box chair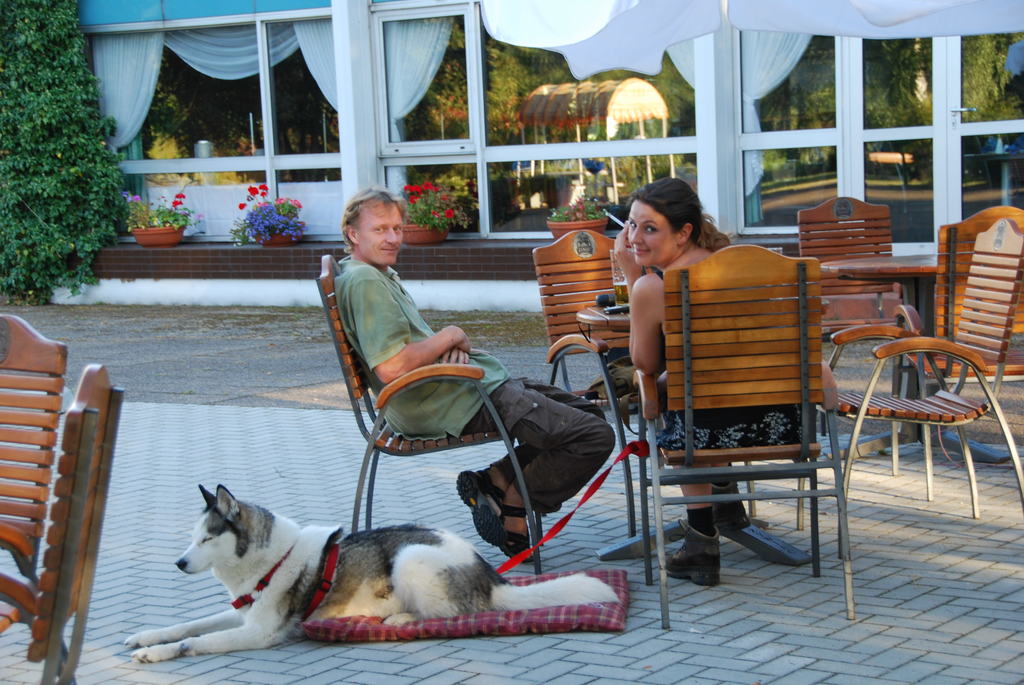
l=534, t=230, r=630, b=541
